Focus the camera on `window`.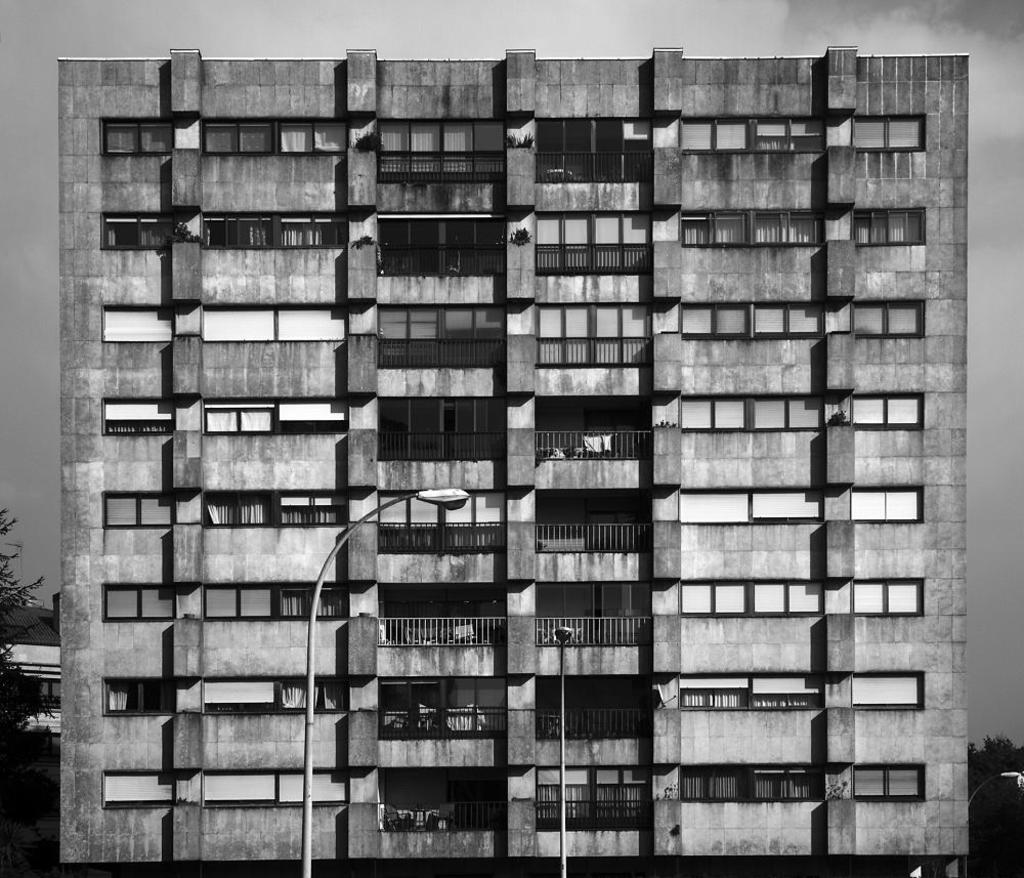
Focus region: region(855, 582, 924, 615).
